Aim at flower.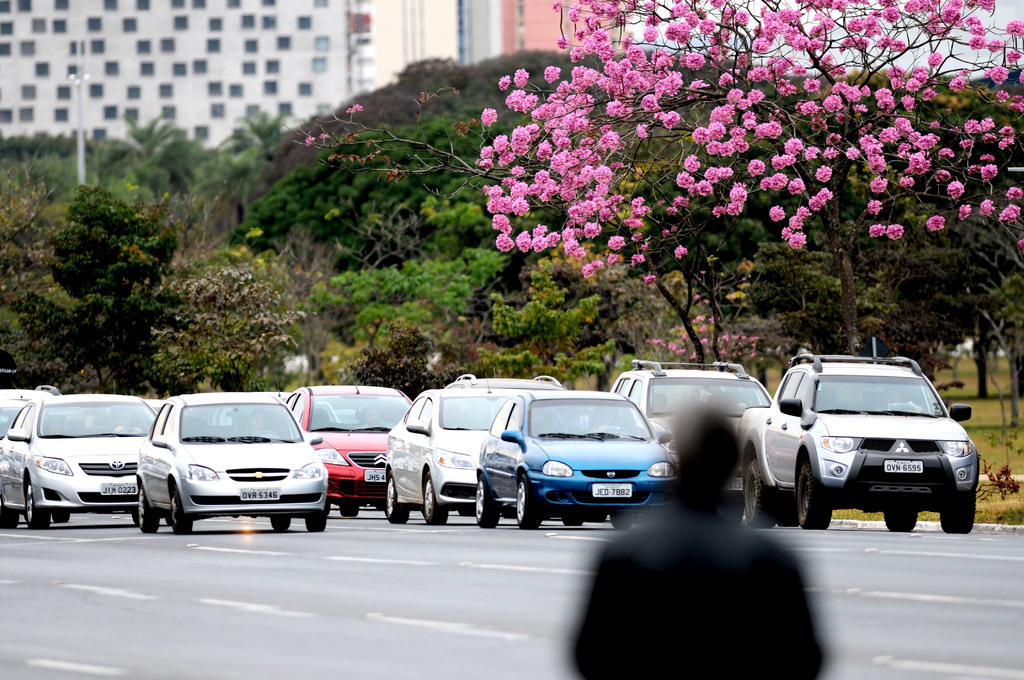
Aimed at rect(496, 234, 515, 254).
